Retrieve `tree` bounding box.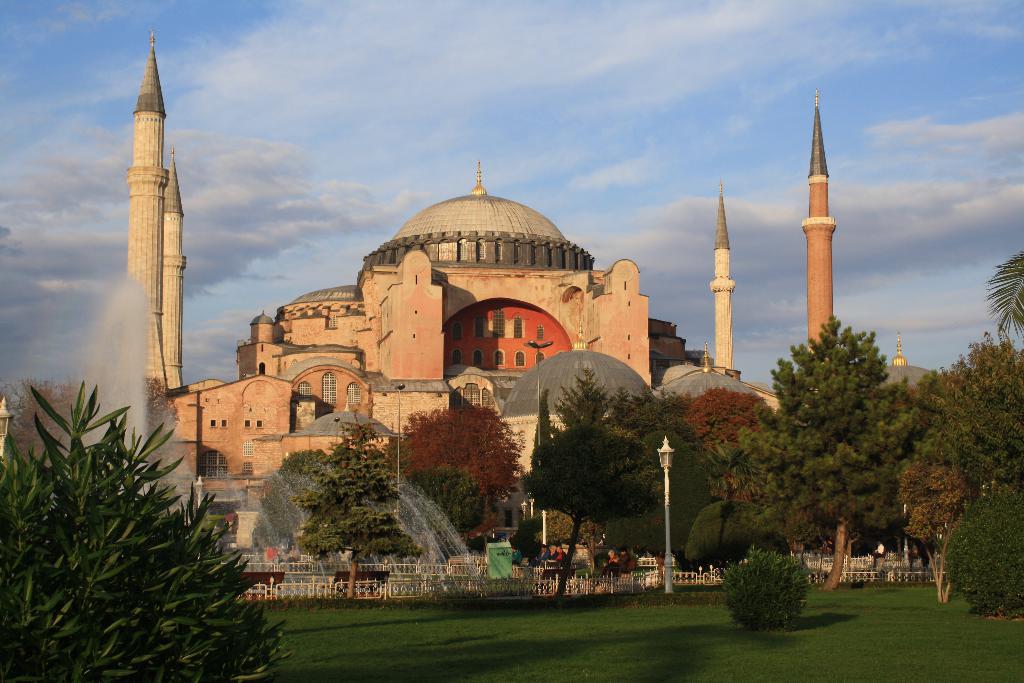
Bounding box: Rect(1, 372, 143, 472).
